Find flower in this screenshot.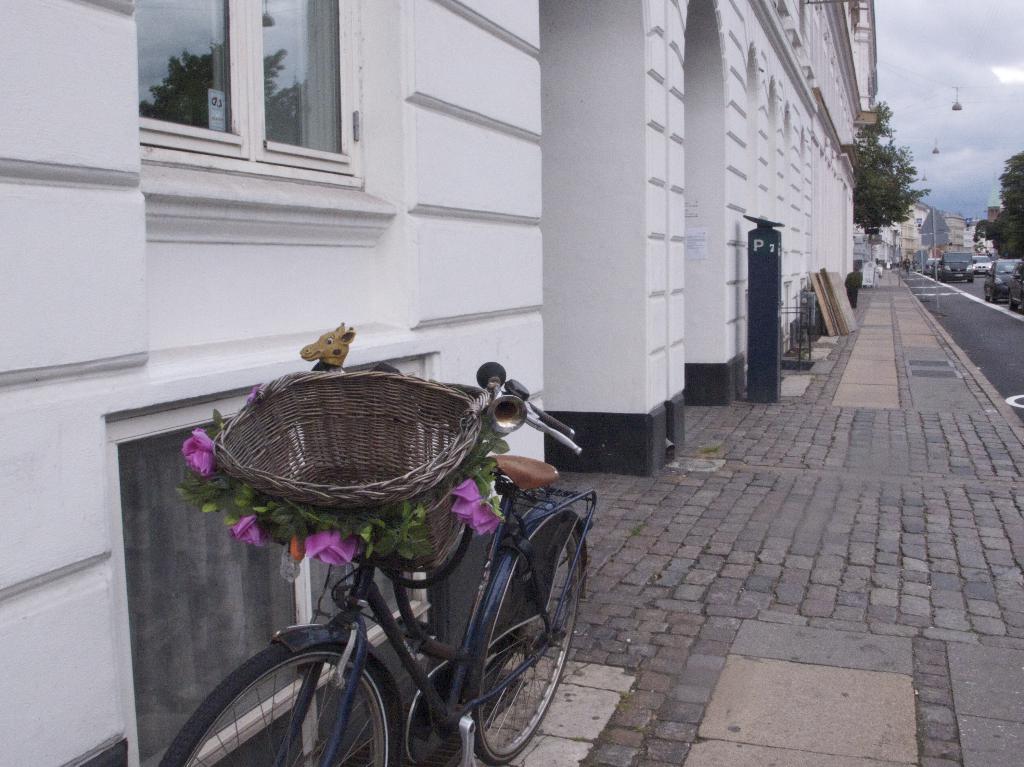
The bounding box for flower is 307/529/358/566.
